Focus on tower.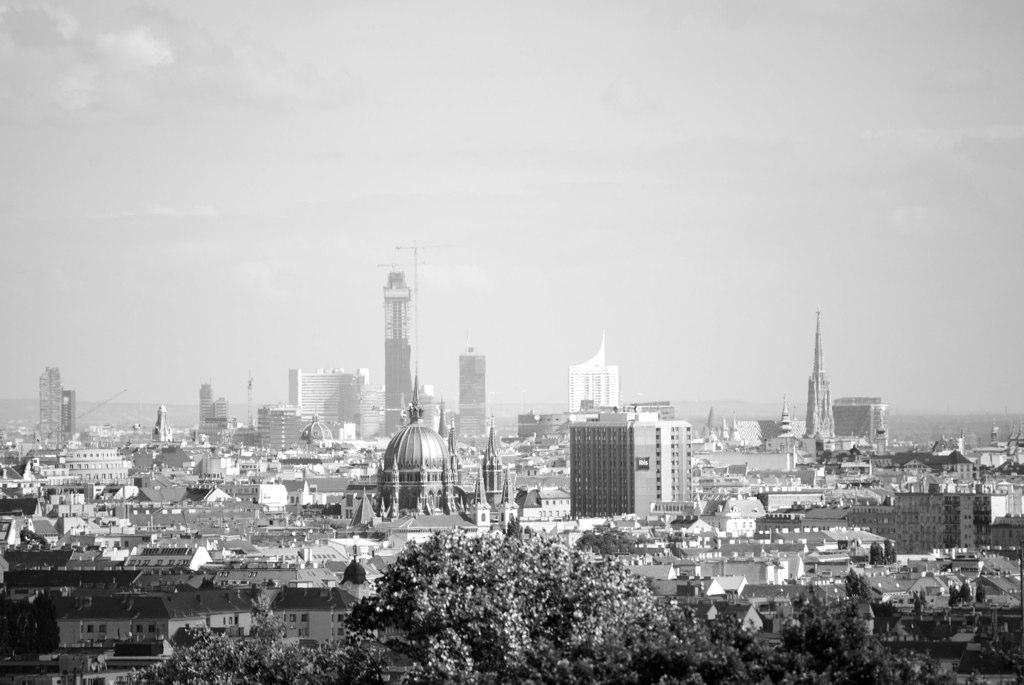
Focused at select_region(575, 404, 710, 522).
